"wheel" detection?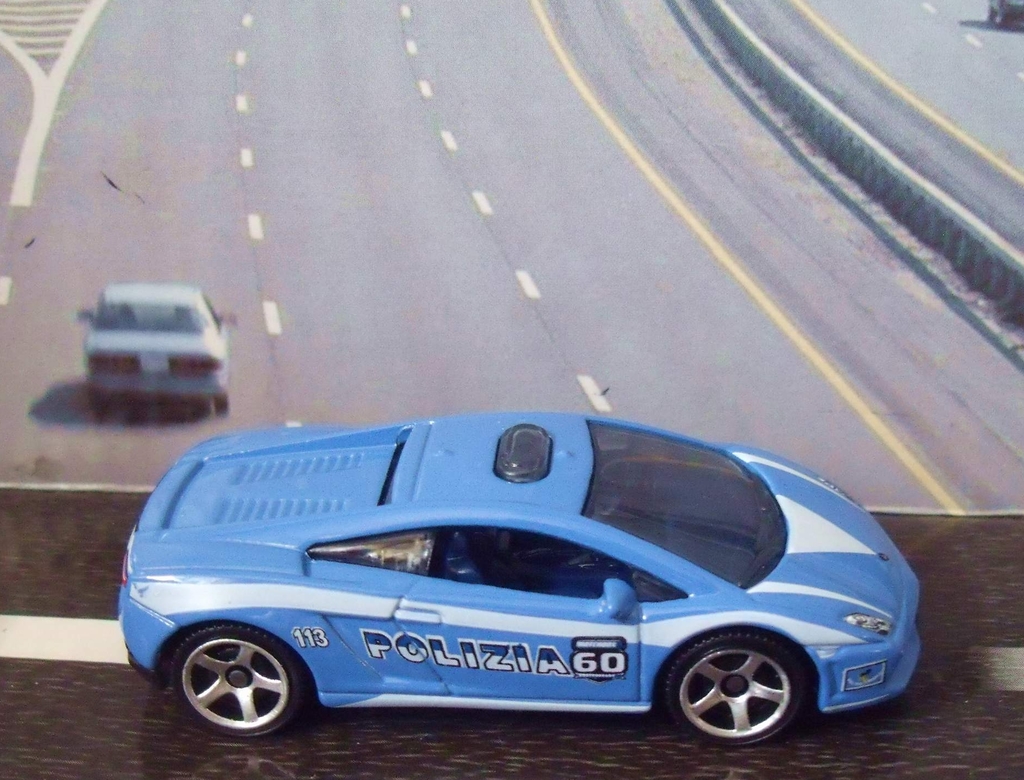
668, 632, 812, 743
